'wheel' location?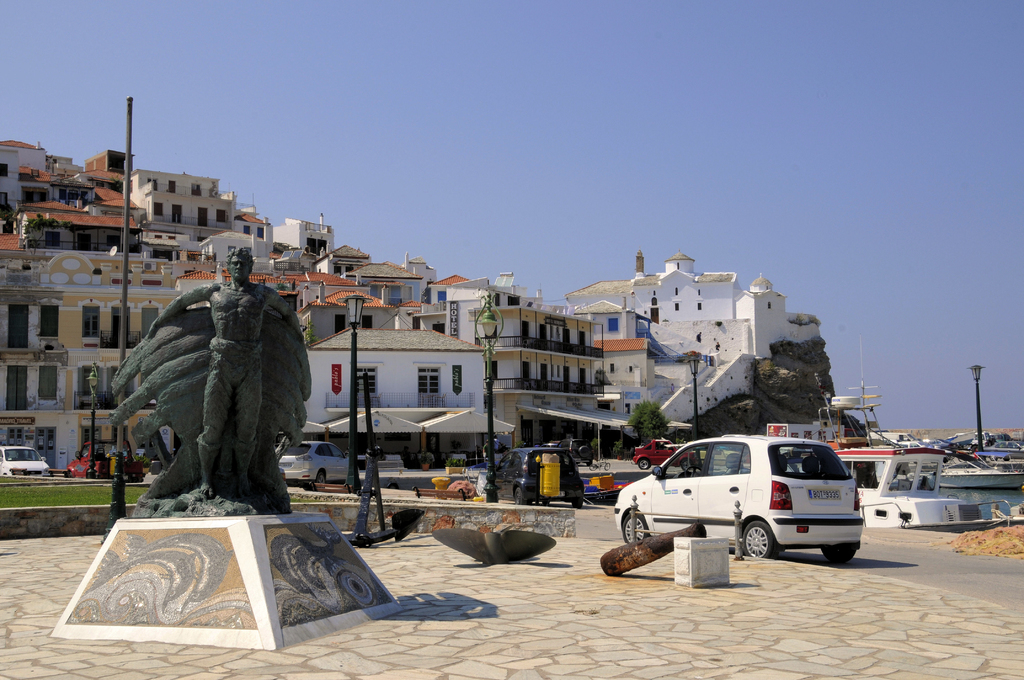
638/458/647/468
